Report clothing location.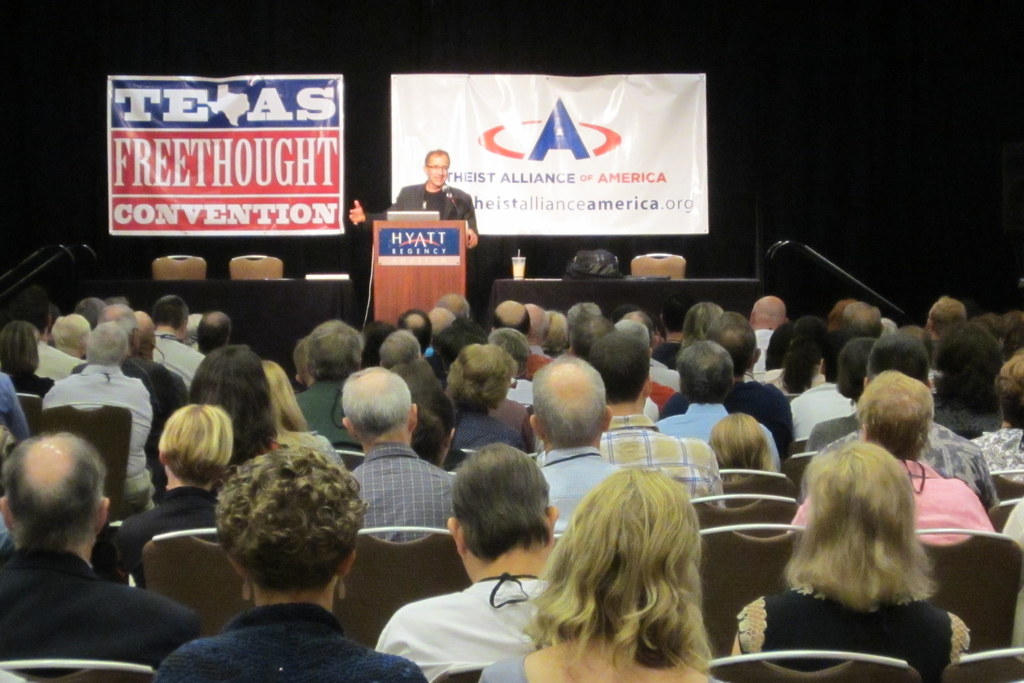
Report: {"left": 346, "top": 440, "right": 456, "bottom": 542}.
